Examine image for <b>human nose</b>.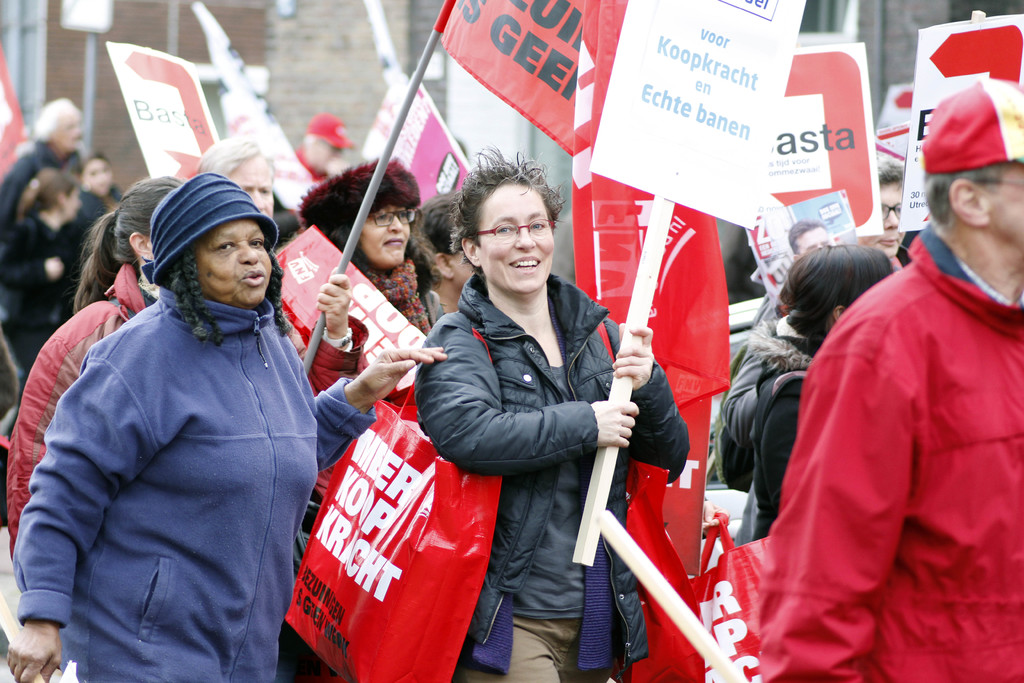
Examination result: region(246, 188, 265, 212).
